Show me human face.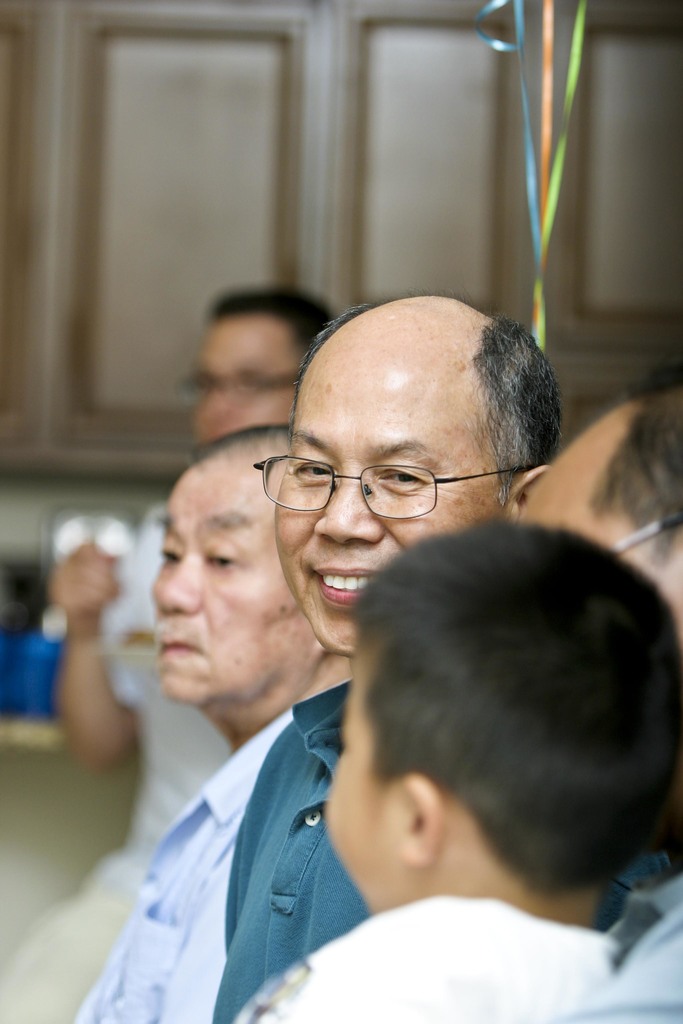
human face is here: (x1=319, y1=660, x2=403, y2=917).
